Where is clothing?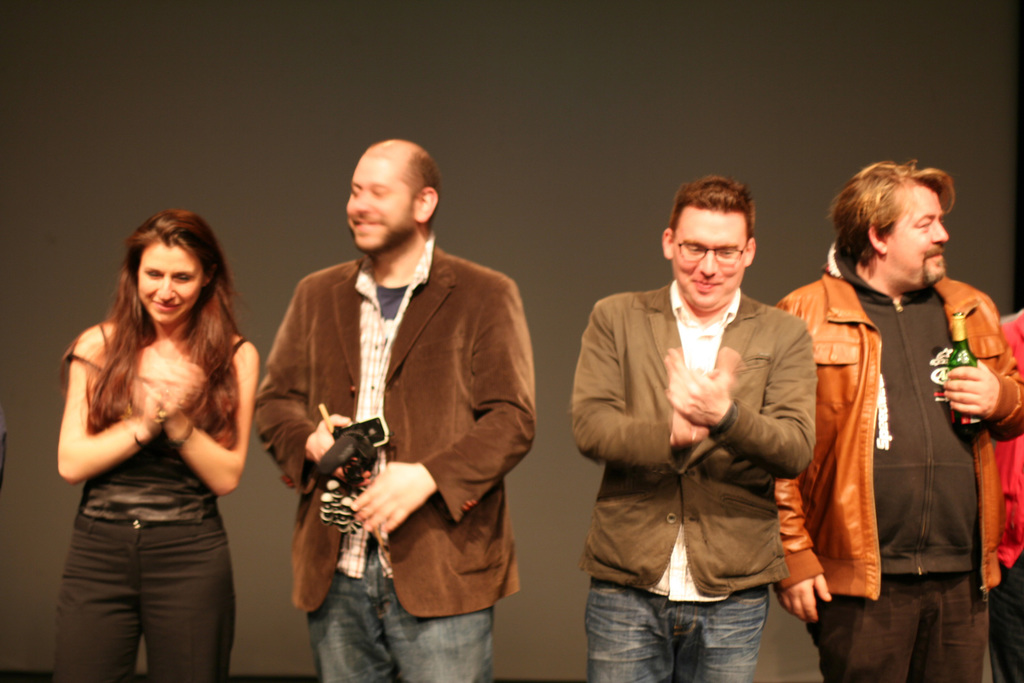
(x1=989, y1=553, x2=1023, y2=682).
